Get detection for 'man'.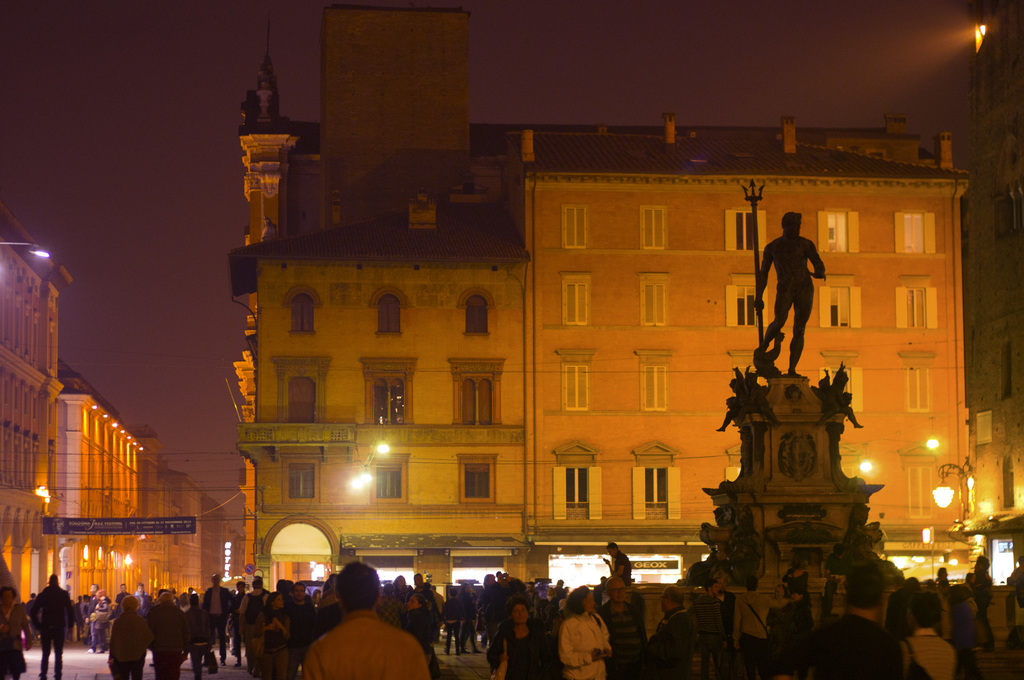
Detection: [x1=899, y1=592, x2=968, y2=679].
